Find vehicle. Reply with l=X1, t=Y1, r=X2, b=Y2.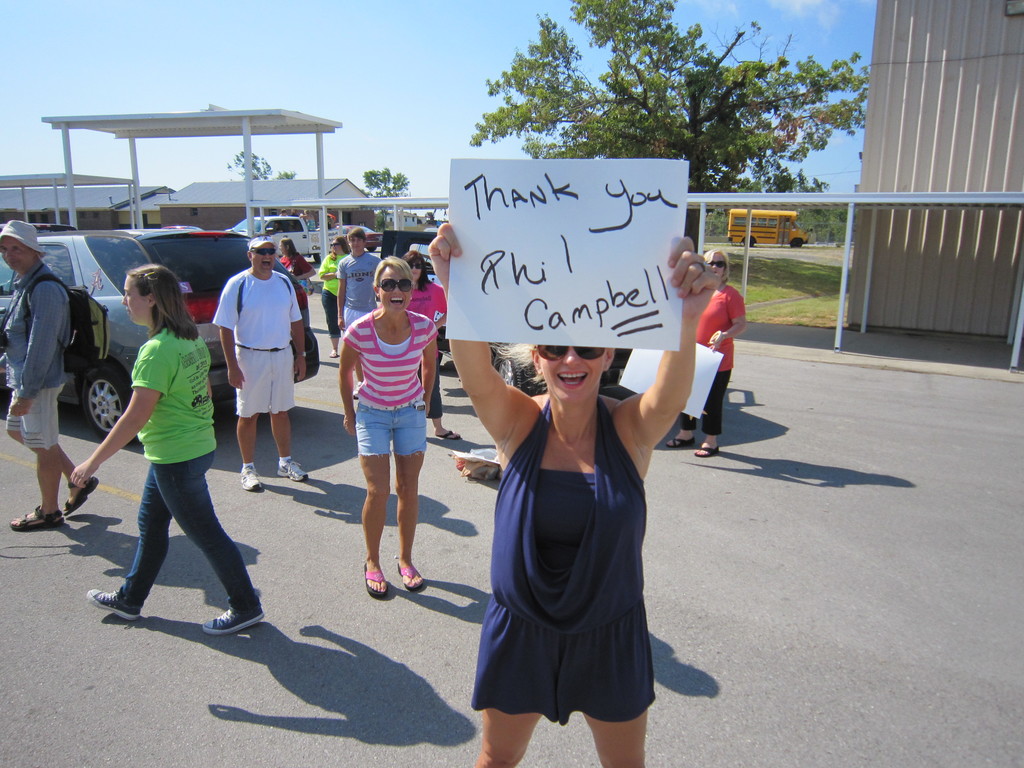
l=437, t=341, r=633, b=396.
